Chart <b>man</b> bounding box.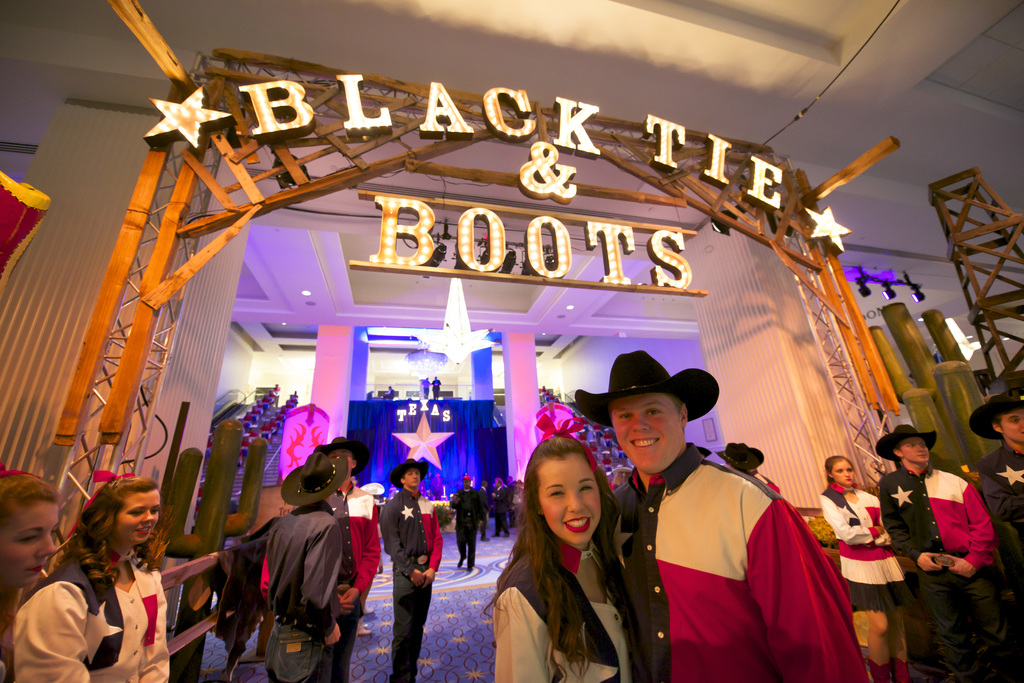
Charted: (x1=260, y1=433, x2=383, y2=682).
